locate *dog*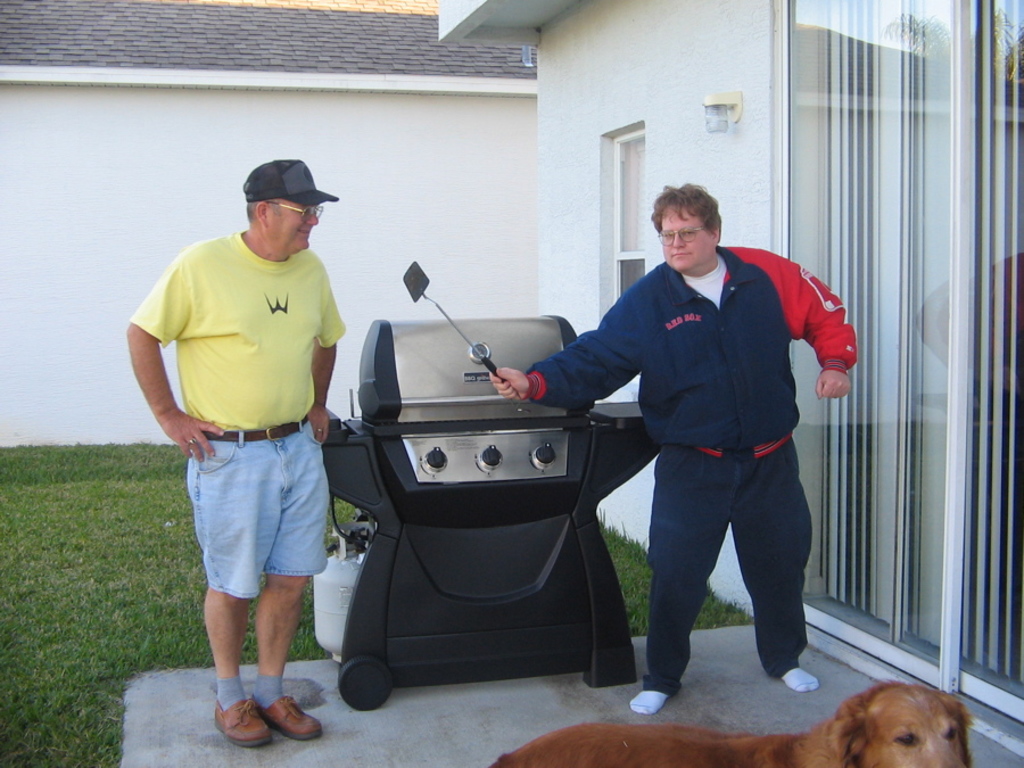
l=486, t=680, r=974, b=767
